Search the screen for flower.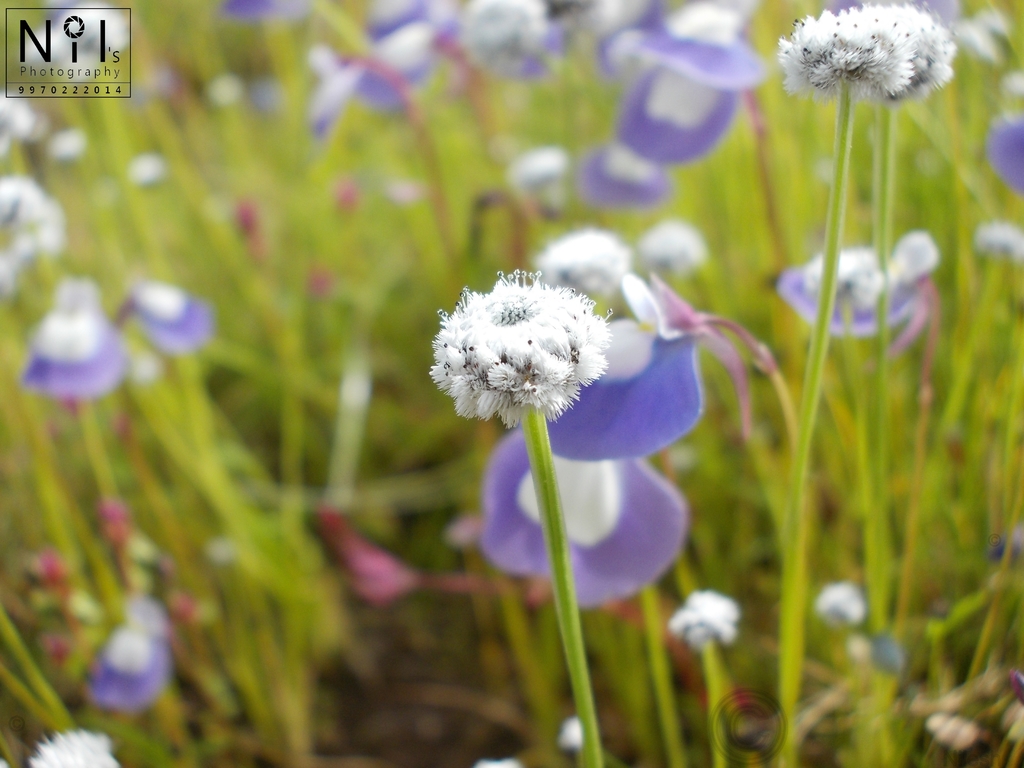
Found at bbox=(662, 593, 755, 653).
